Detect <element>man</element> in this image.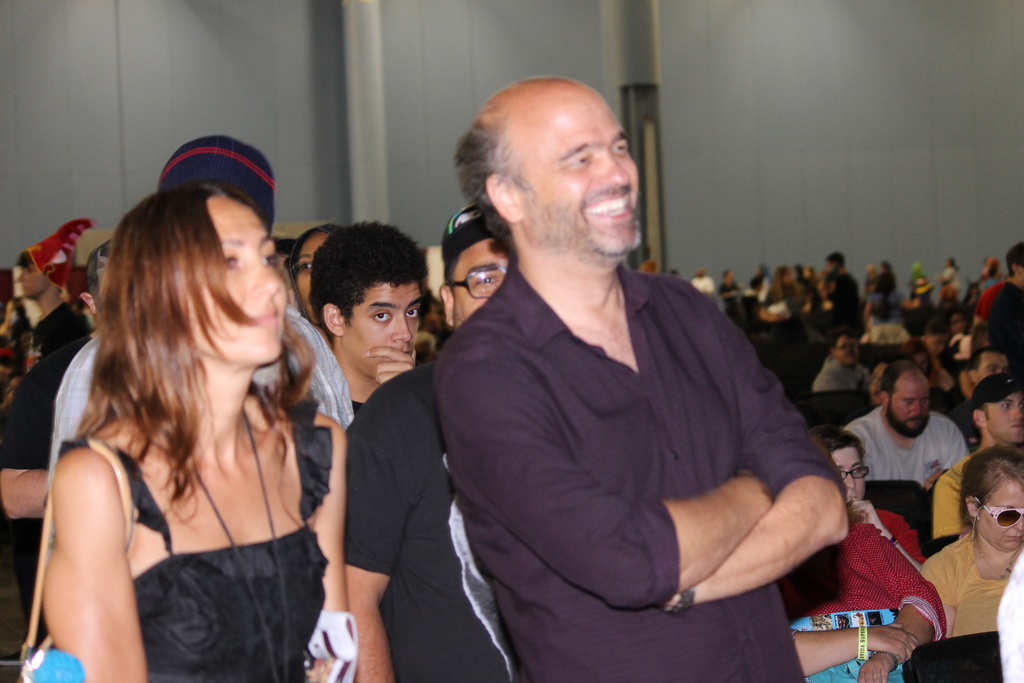
Detection: (left=307, top=219, right=425, bottom=415).
